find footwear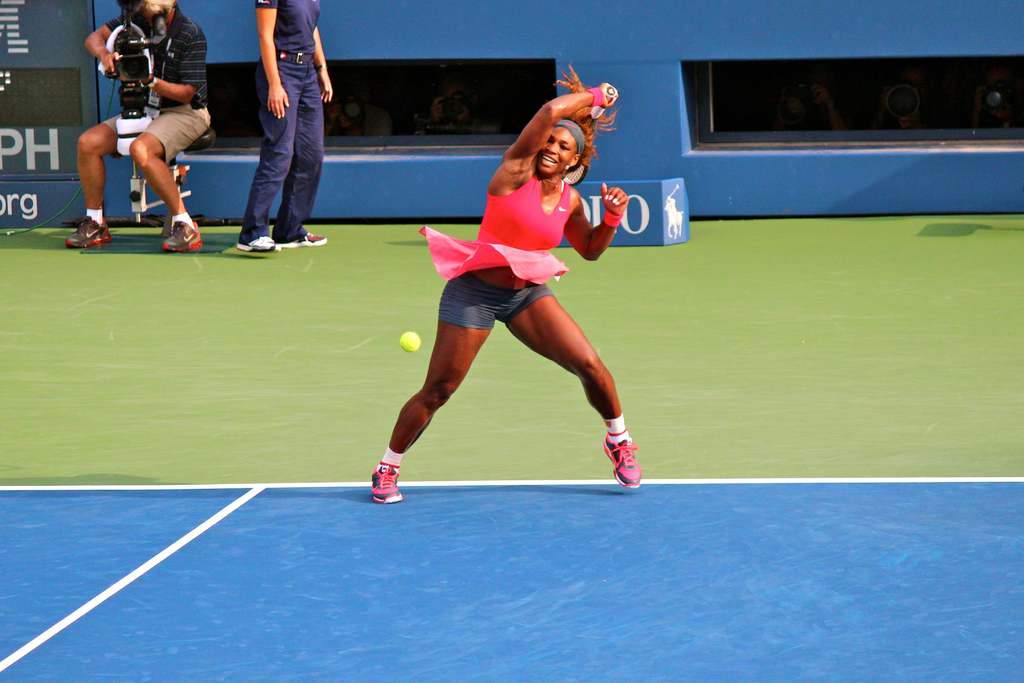
x1=163, y1=222, x2=204, y2=252
